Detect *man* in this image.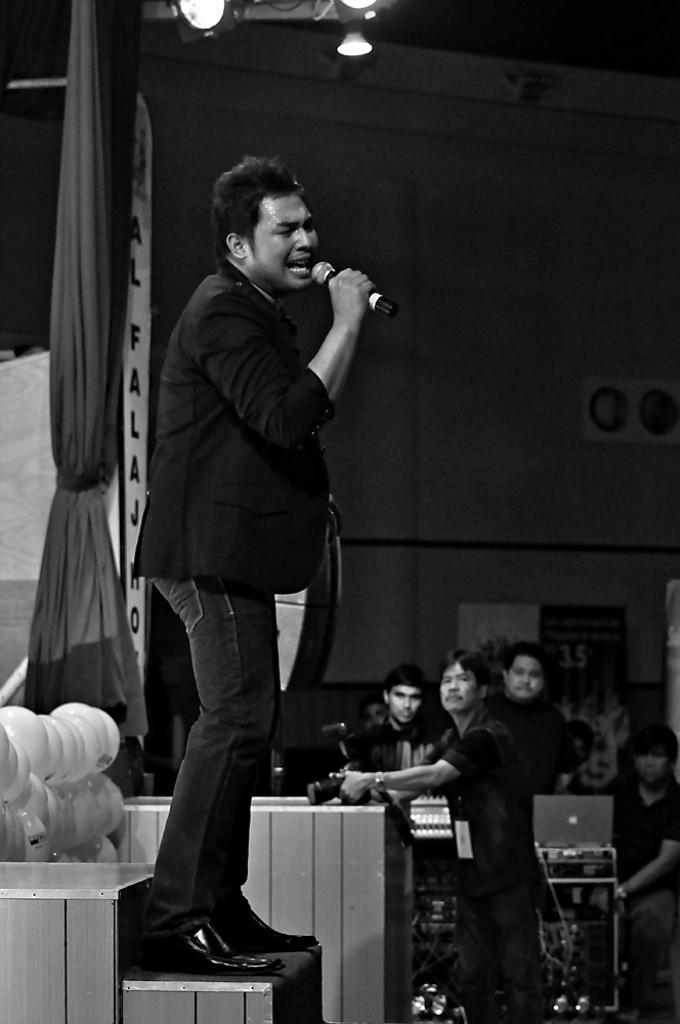
Detection: {"left": 354, "top": 691, "right": 387, "bottom": 731}.
